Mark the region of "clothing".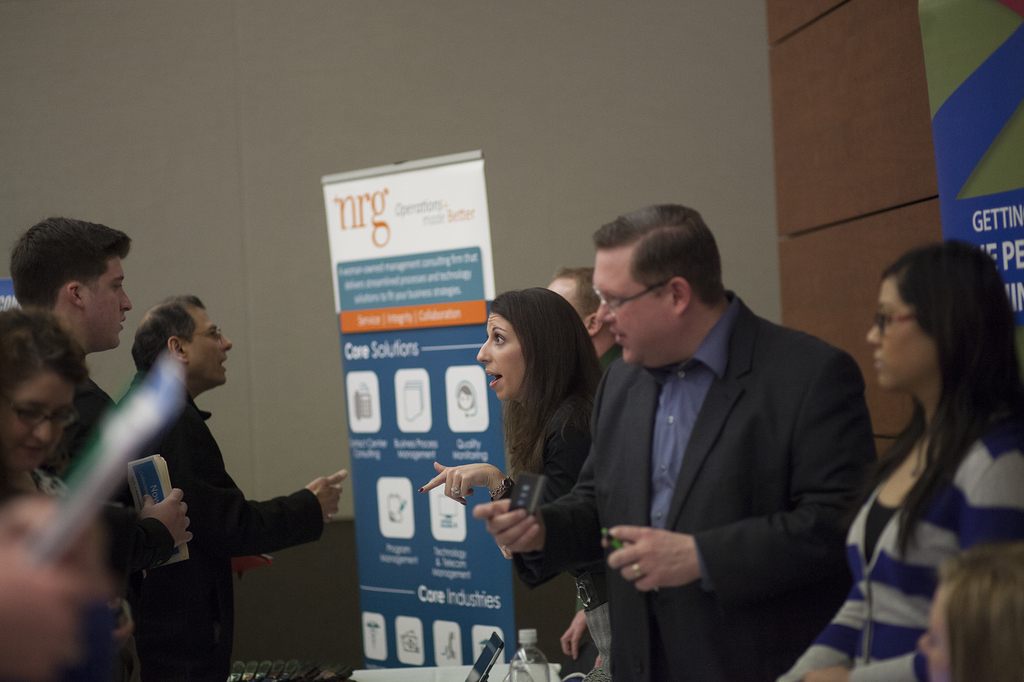
Region: bbox=(486, 379, 625, 681).
